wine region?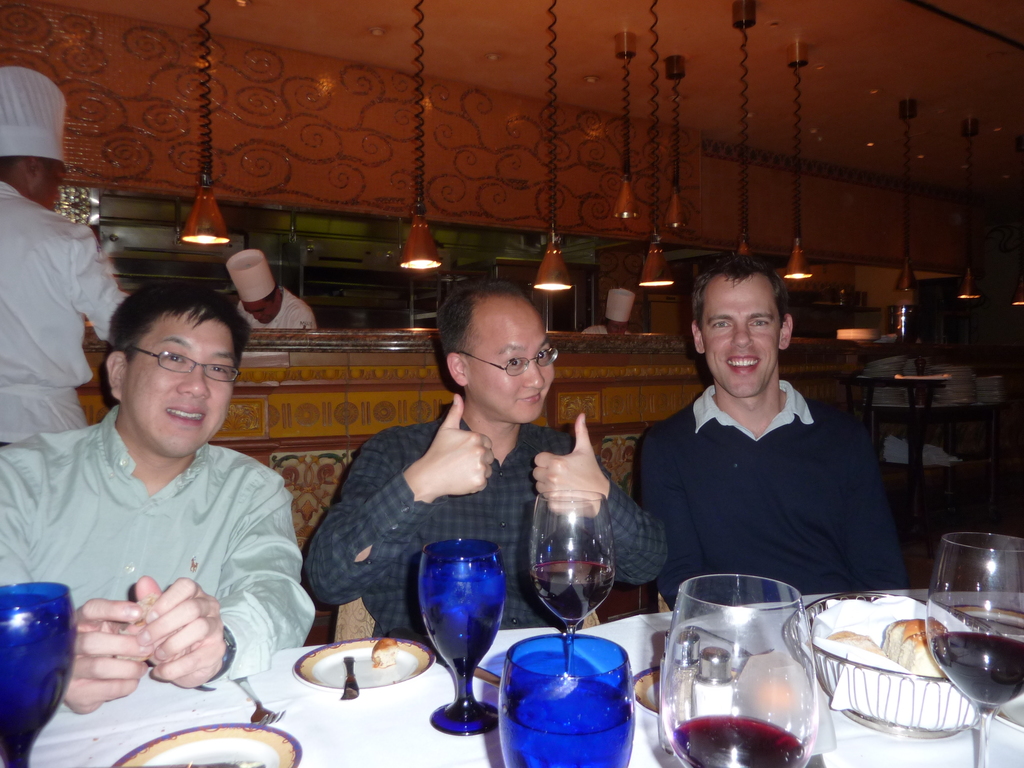
select_region(529, 435, 623, 680)
